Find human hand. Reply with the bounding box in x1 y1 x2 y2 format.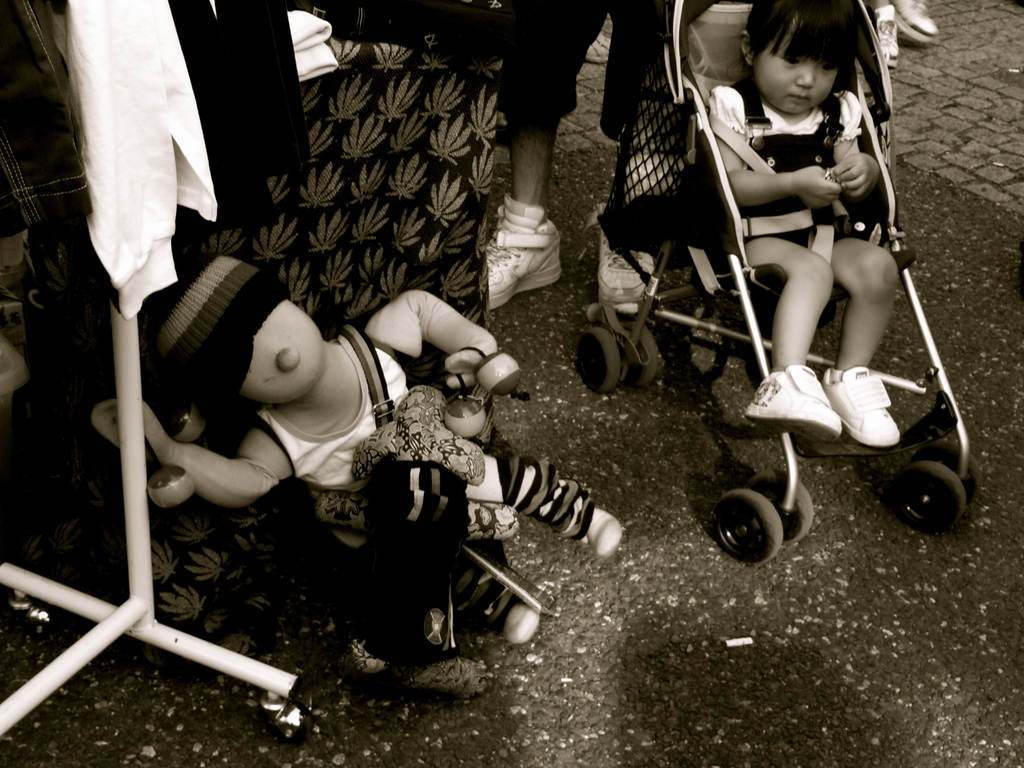
824 151 877 204.
